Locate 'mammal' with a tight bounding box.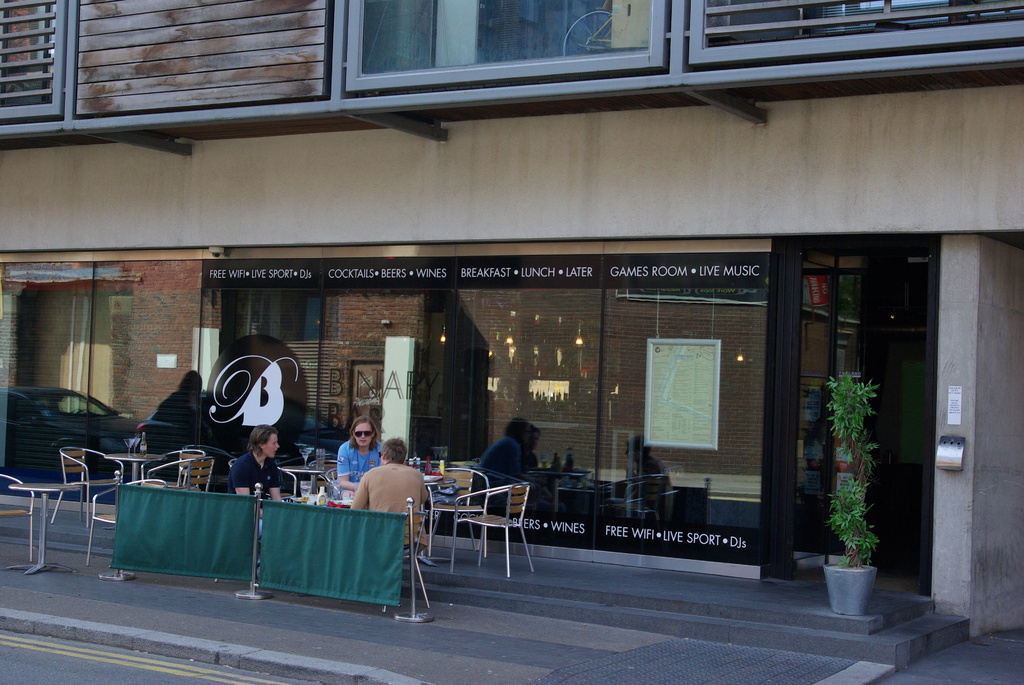
(x1=348, y1=460, x2=426, y2=549).
